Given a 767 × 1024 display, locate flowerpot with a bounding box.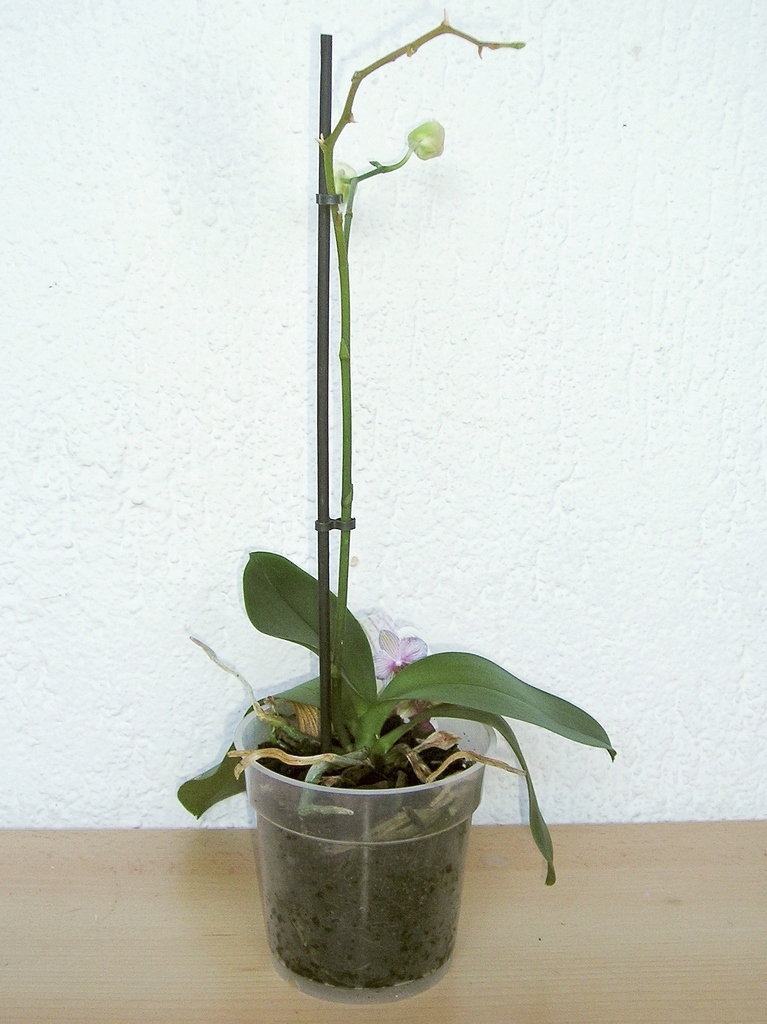
Located: select_region(236, 646, 498, 1008).
